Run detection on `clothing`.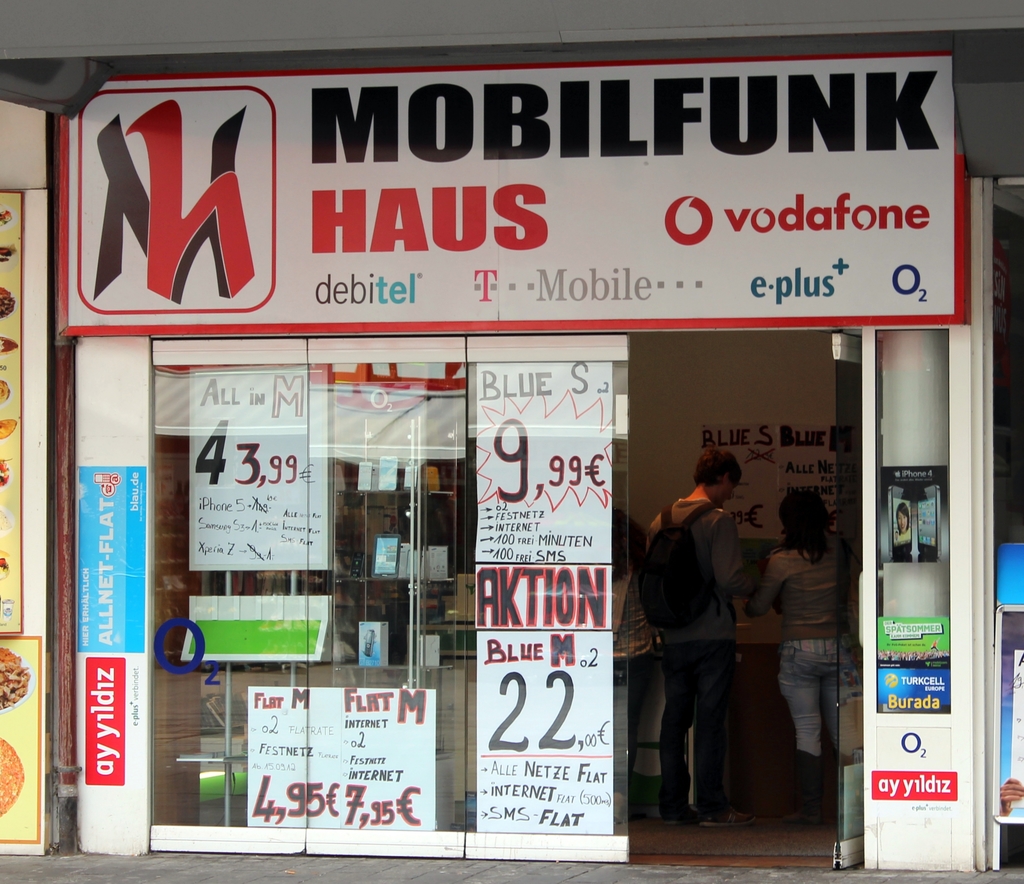
Result: bbox=(743, 531, 855, 763).
